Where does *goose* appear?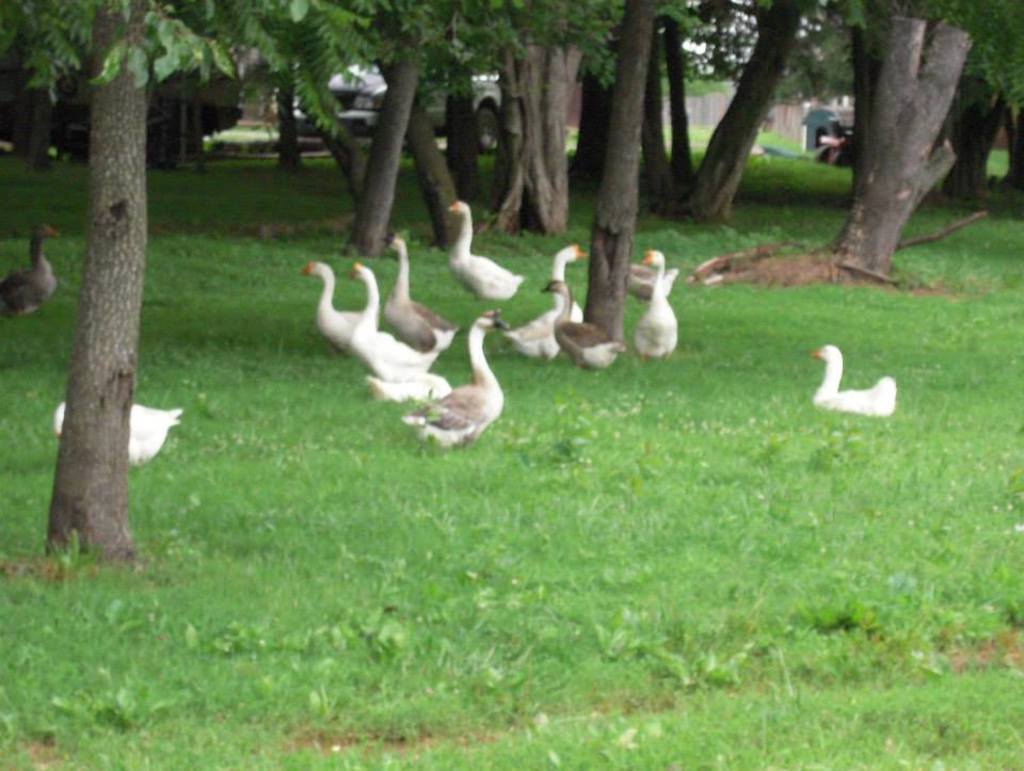
Appears at bbox=(384, 235, 455, 356).
